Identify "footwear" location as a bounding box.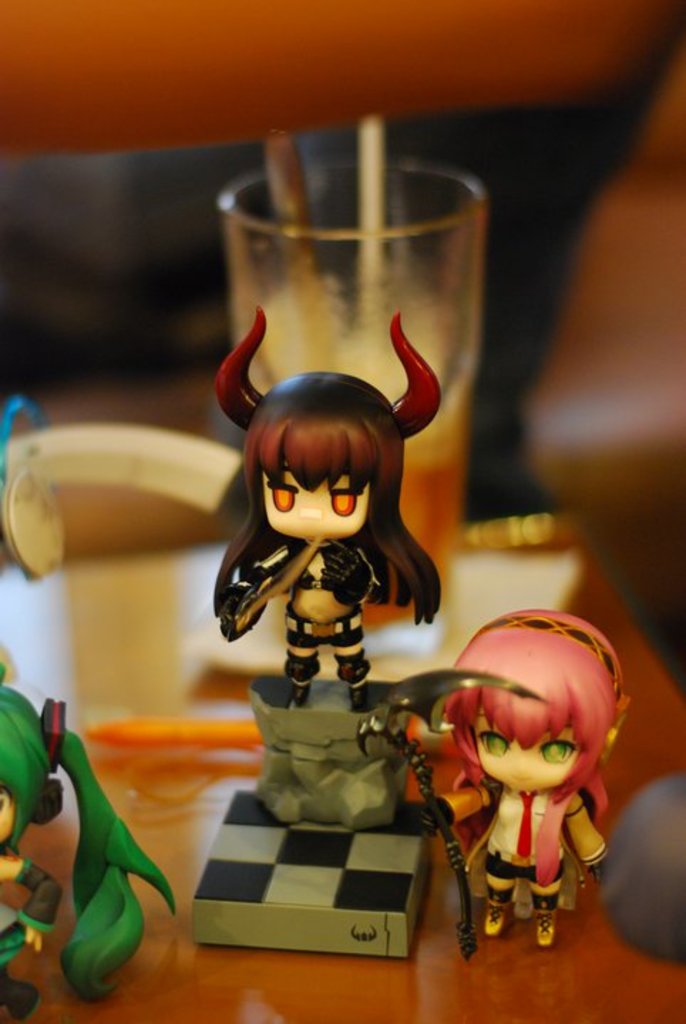
[left=287, top=681, right=319, bottom=715].
